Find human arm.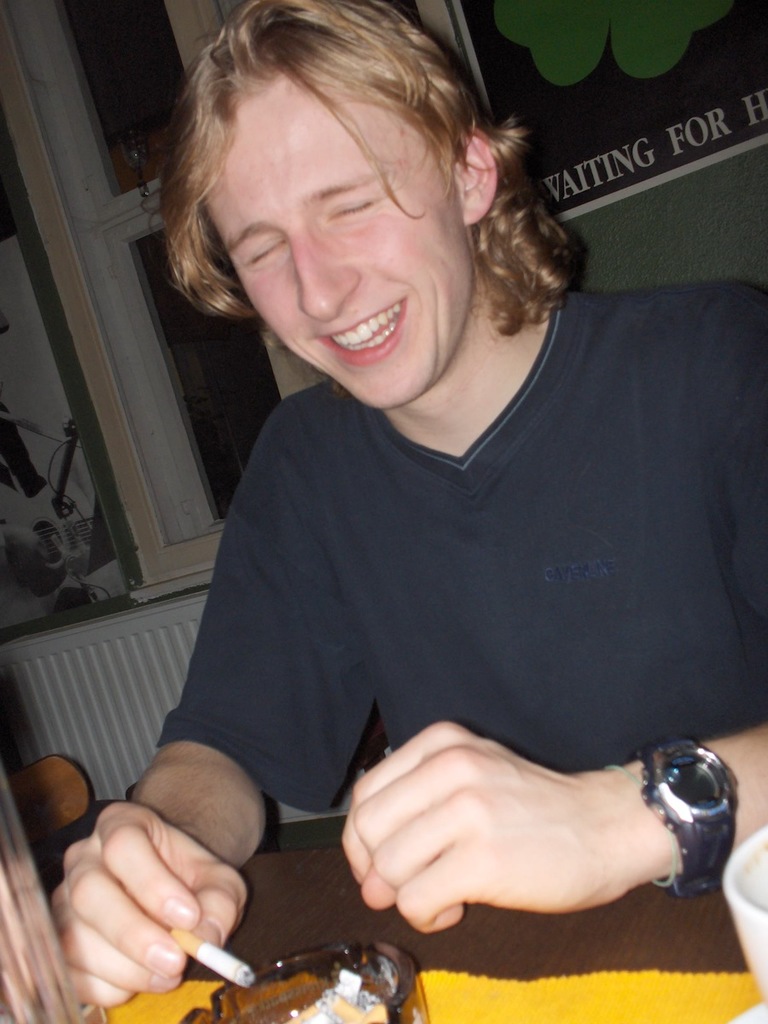
left=331, top=709, right=767, bottom=938.
